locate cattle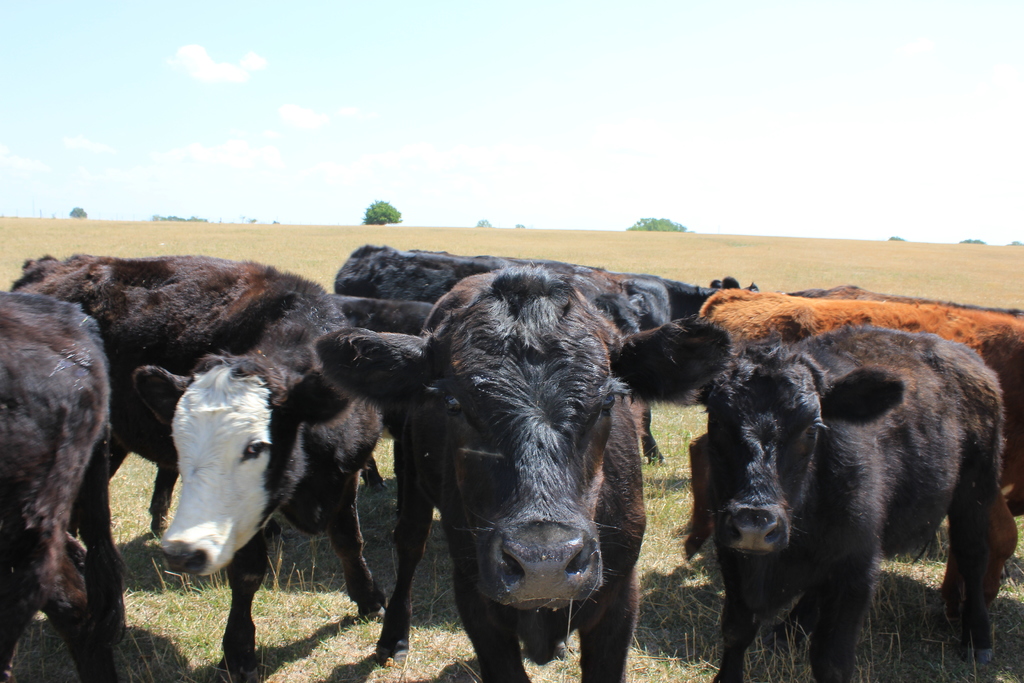
BBox(690, 288, 1023, 568)
